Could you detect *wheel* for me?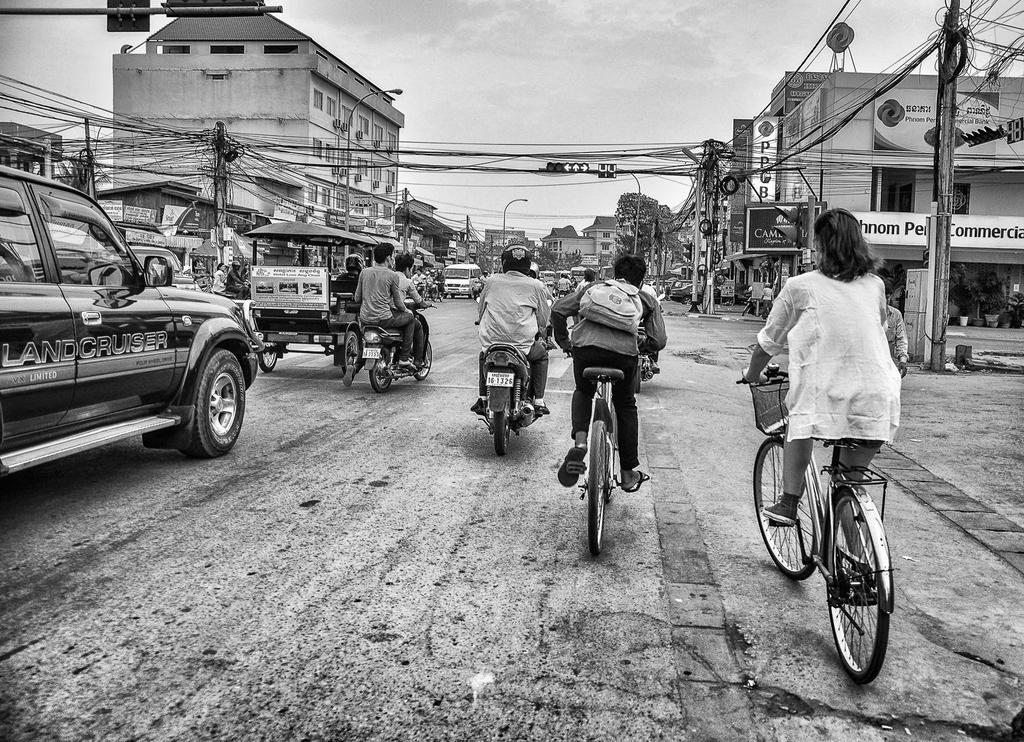
Detection result: 178, 347, 244, 456.
